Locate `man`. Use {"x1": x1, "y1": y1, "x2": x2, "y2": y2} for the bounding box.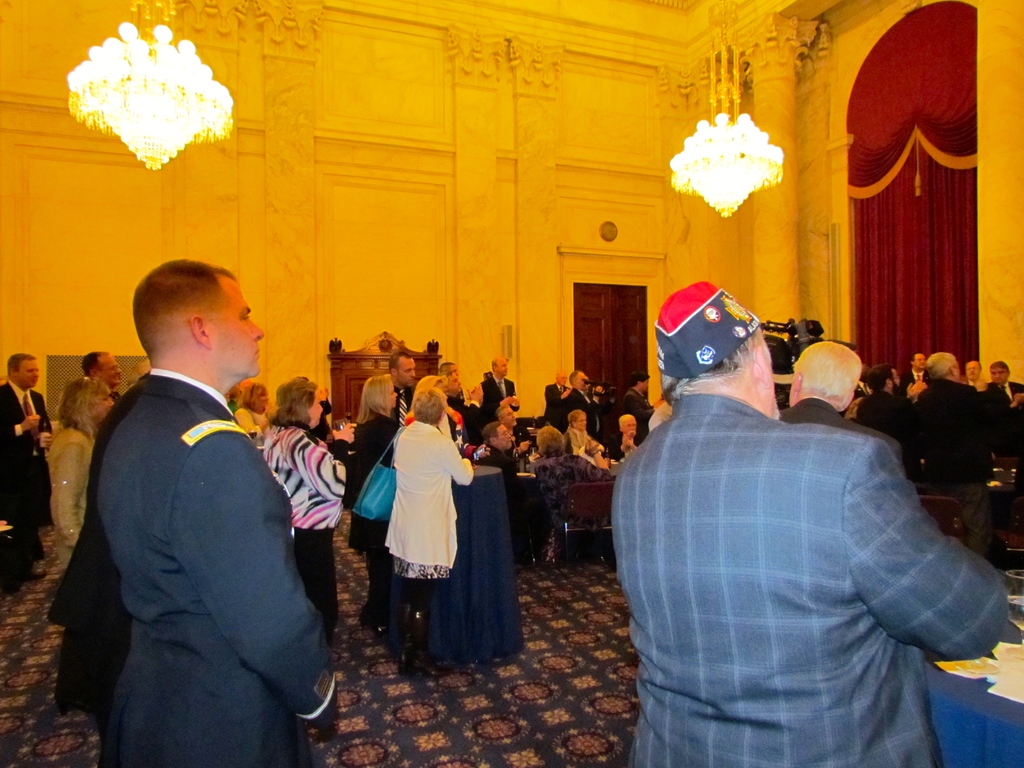
{"x1": 912, "y1": 346, "x2": 1012, "y2": 479}.
